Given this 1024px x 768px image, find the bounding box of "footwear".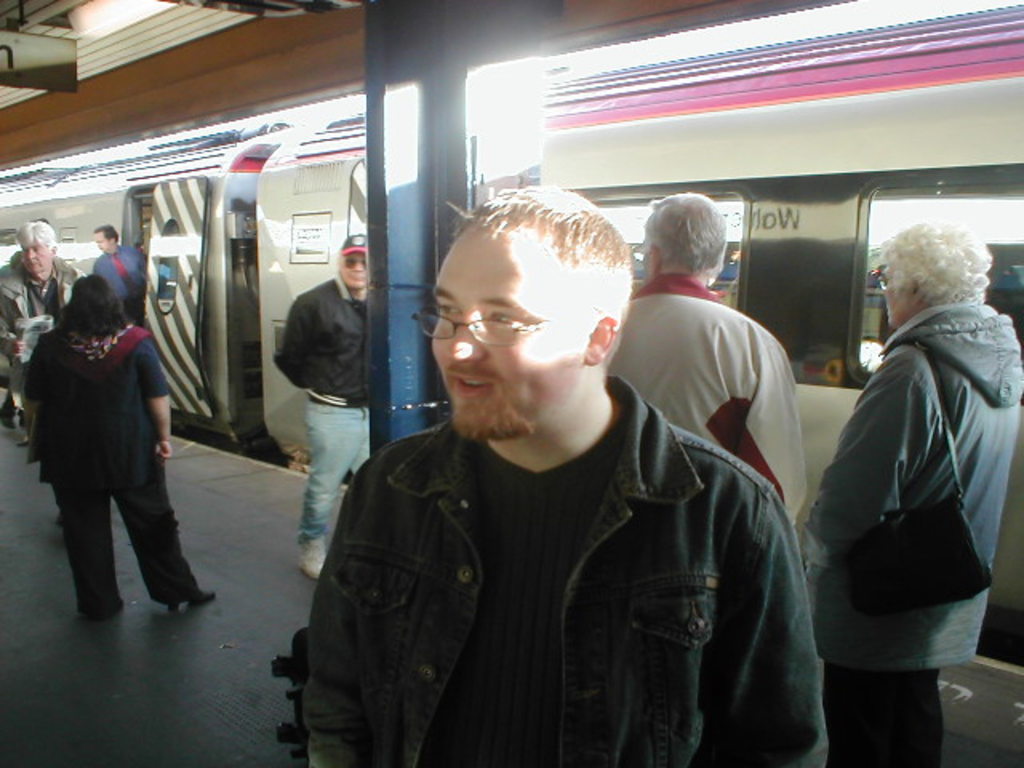
BBox(168, 582, 219, 614).
